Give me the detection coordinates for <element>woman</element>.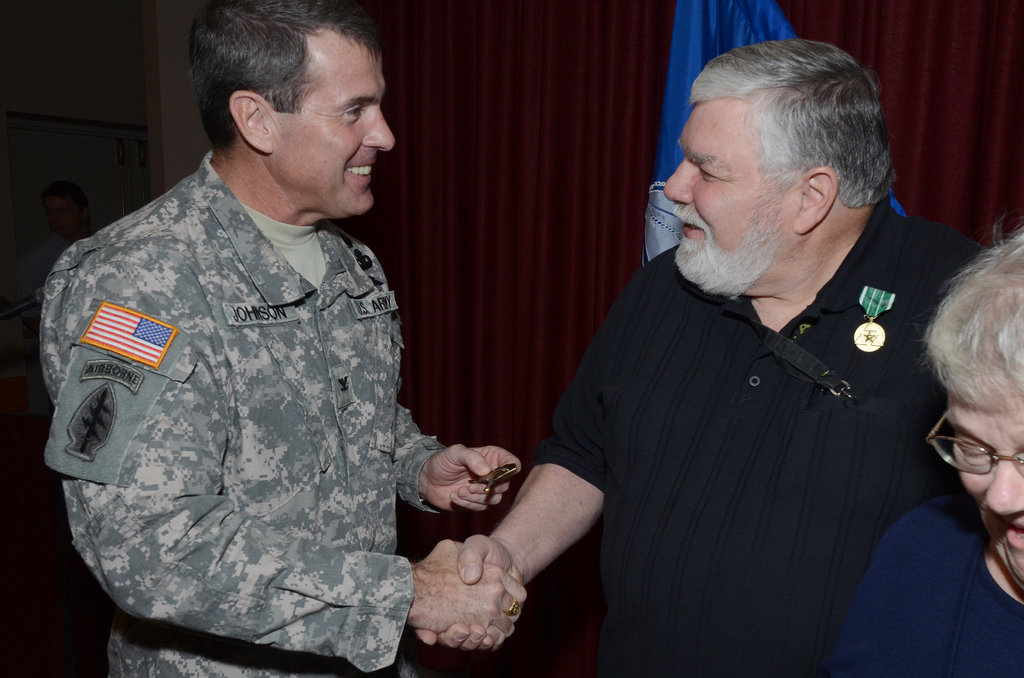
x1=819, y1=230, x2=1023, y2=677.
